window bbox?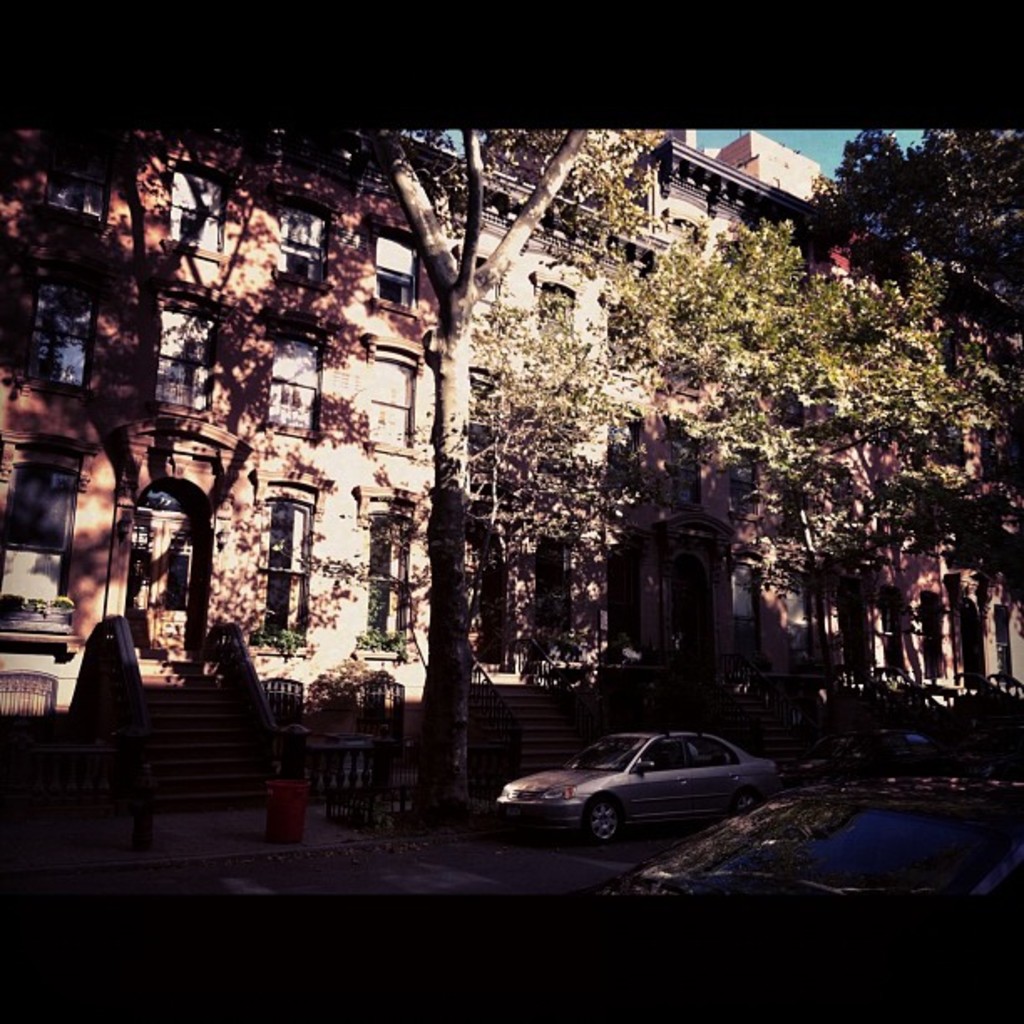
(361, 504, 413, 648)
